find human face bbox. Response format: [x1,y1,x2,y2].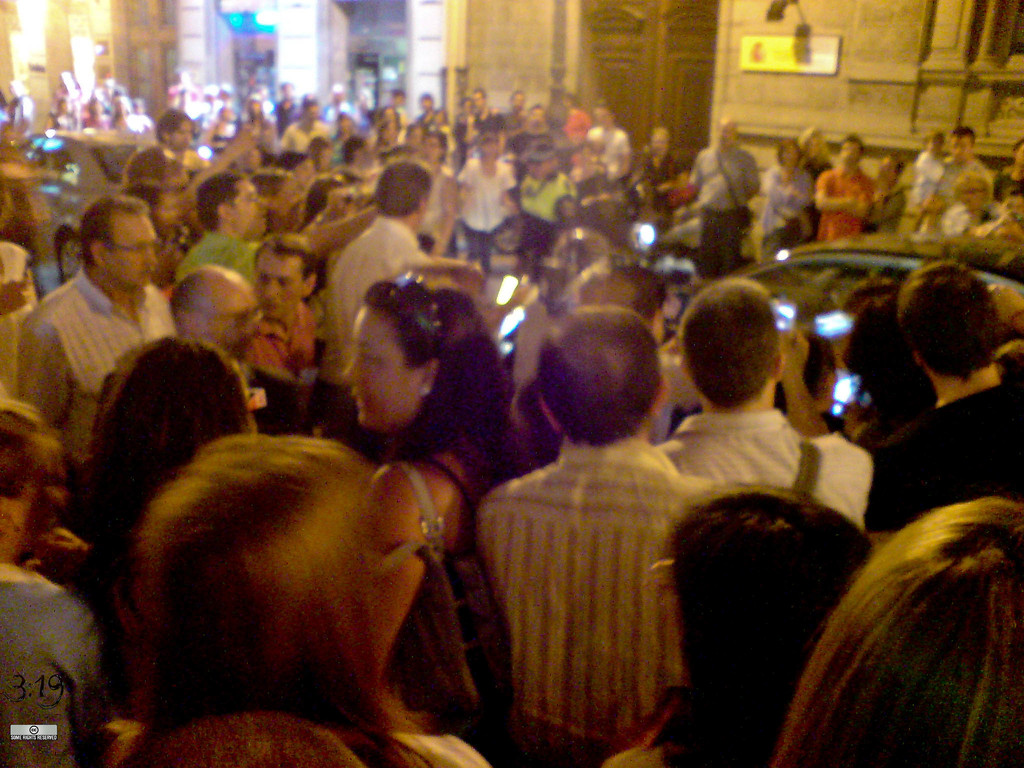
[648,131,670,149].
